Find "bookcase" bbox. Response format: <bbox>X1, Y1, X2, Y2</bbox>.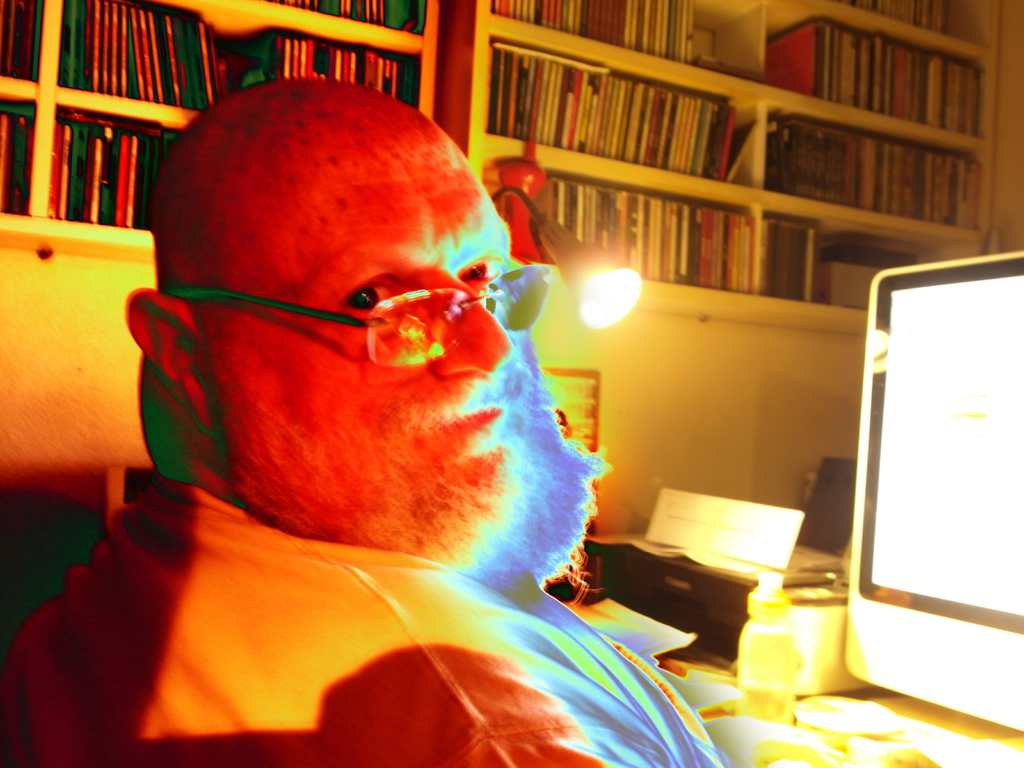
<bbox>2, 0, 1023, 338</bbox>.
